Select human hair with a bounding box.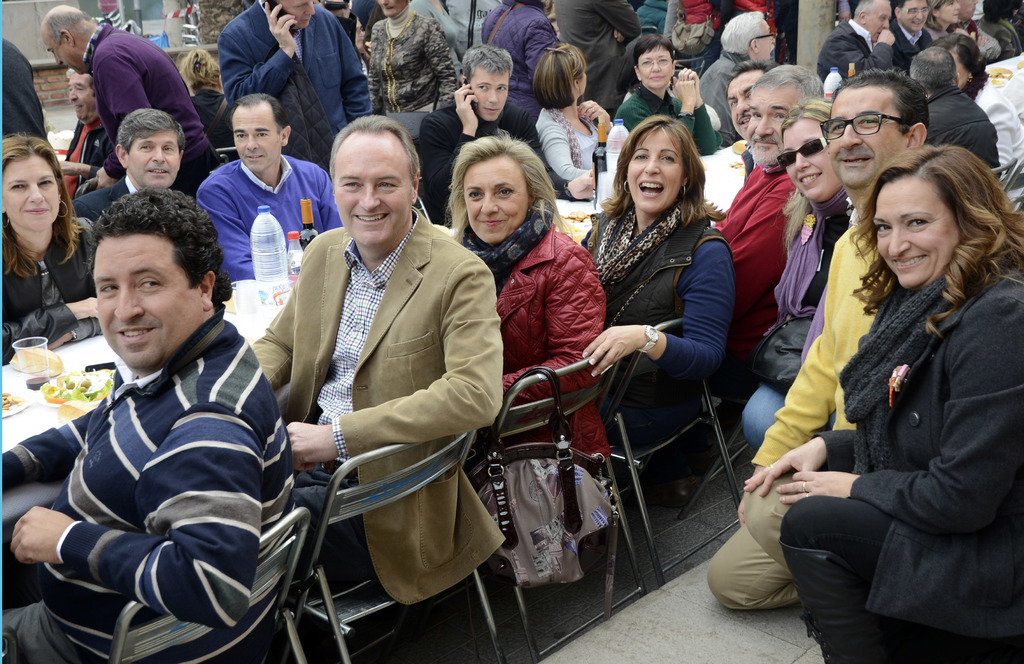
{"left": 533, "top": 44, "right": 588, "bottom": 114}.
